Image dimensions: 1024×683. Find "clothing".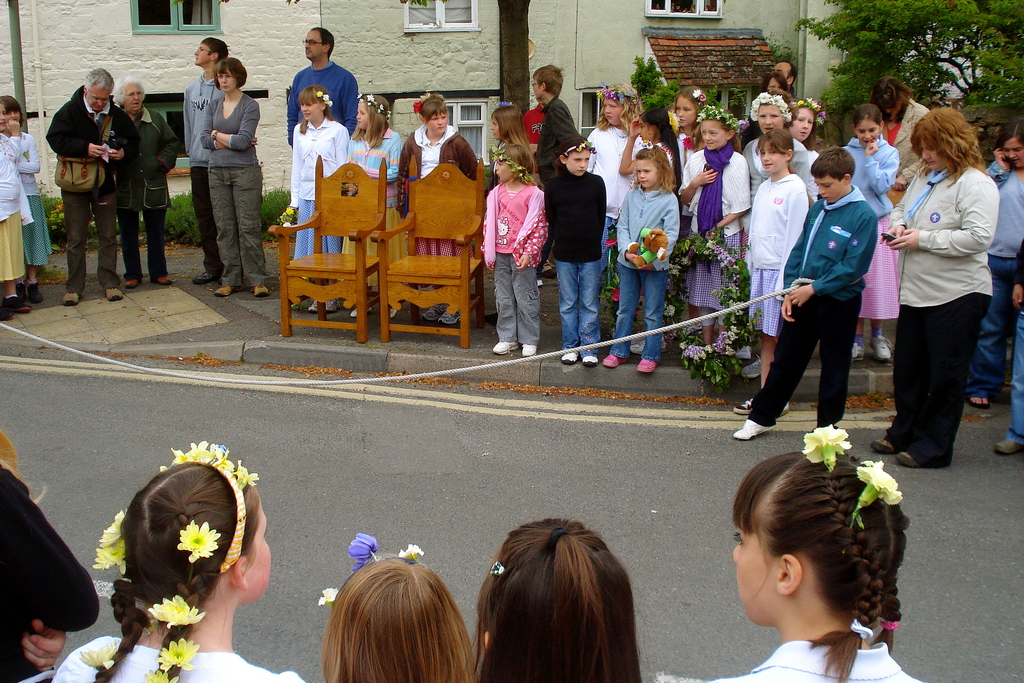
l=715, t=637, r=950, b=682.
